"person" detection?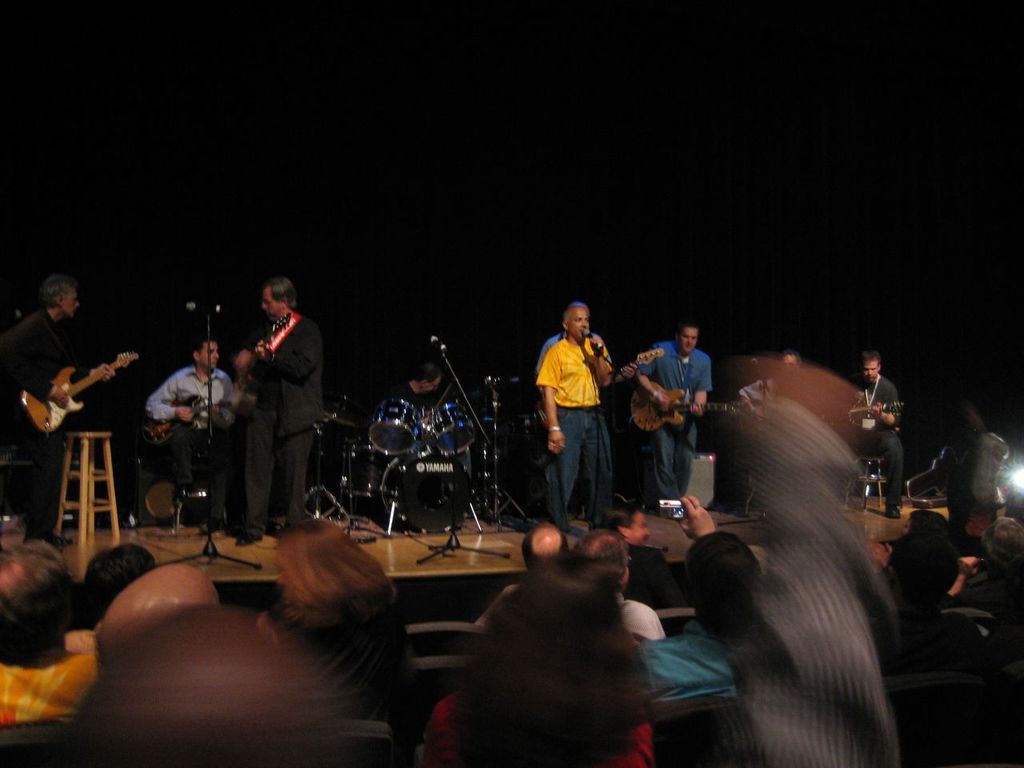
{"left": 574, "top": 502, "right": 679, "bottom": 618}
